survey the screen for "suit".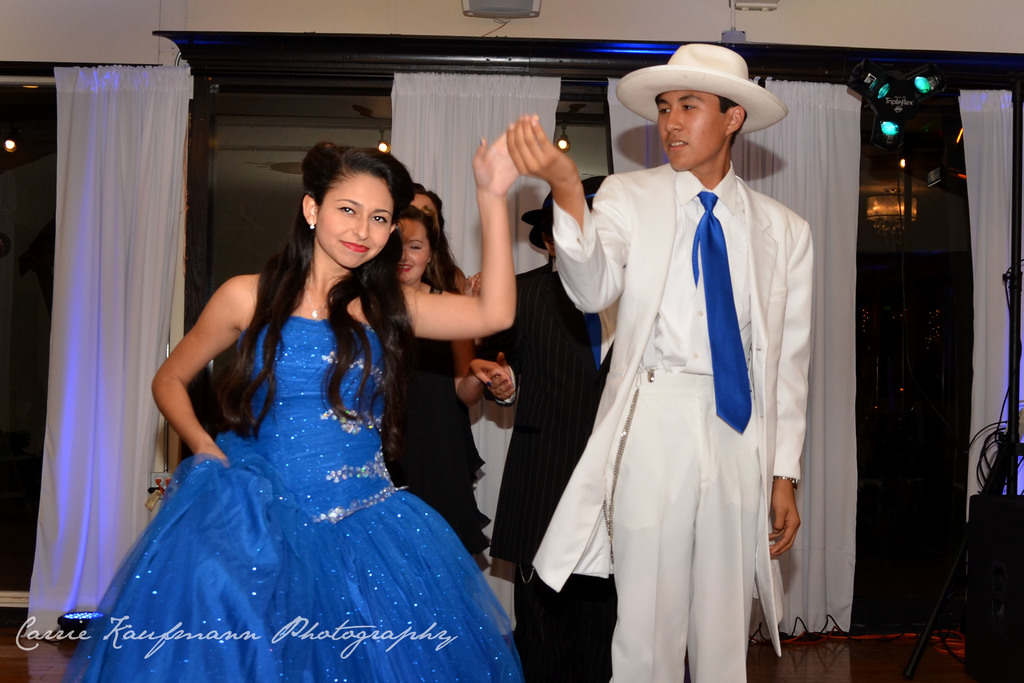
Survey found: {"left": 532, "top": 162, "right": 815, "bottom": 654}.
